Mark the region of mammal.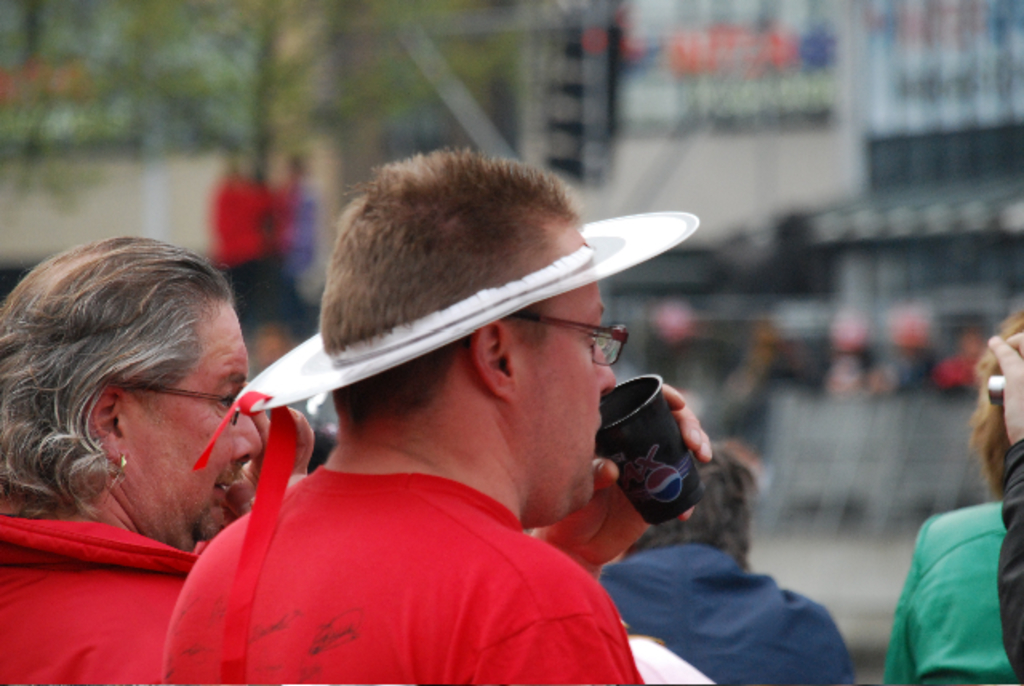
Region: (x1=882, y1=310, x2=1022, y2=684).
